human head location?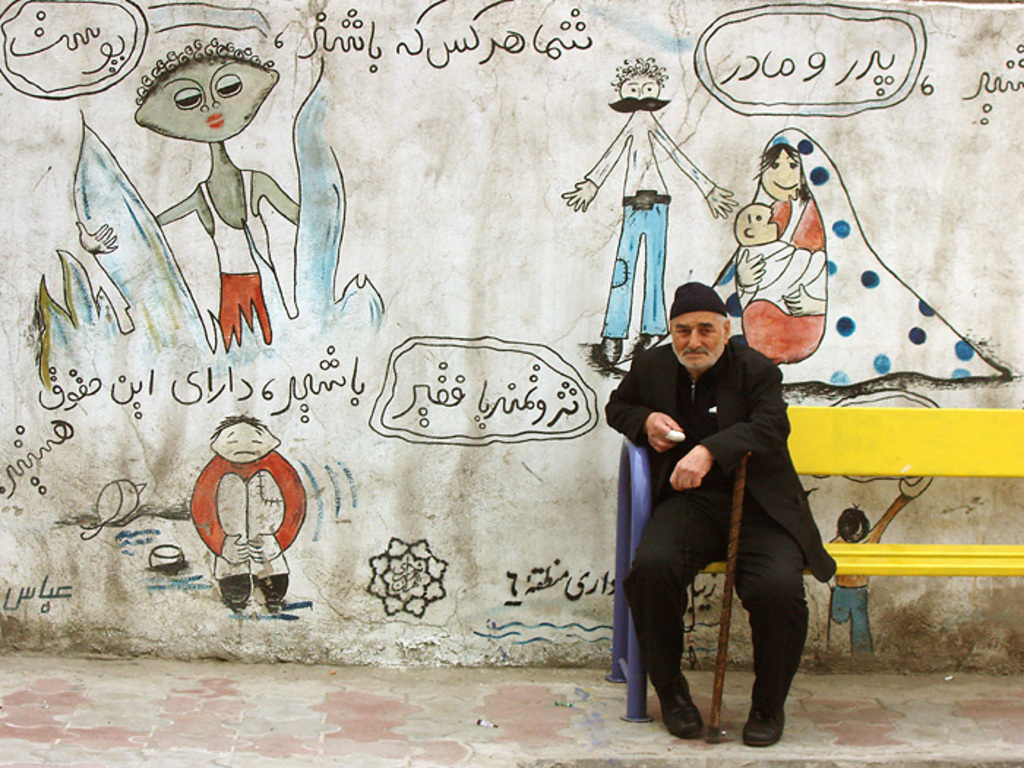
BBox(727, 200, 772, 246)
